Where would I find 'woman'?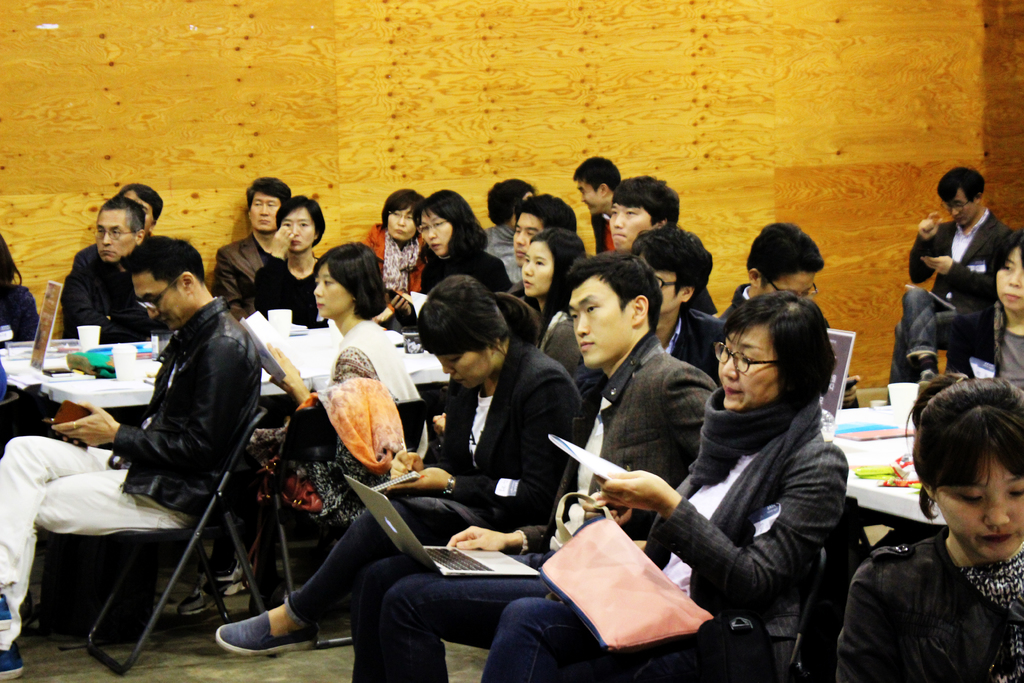
At [413,183,514,299].
